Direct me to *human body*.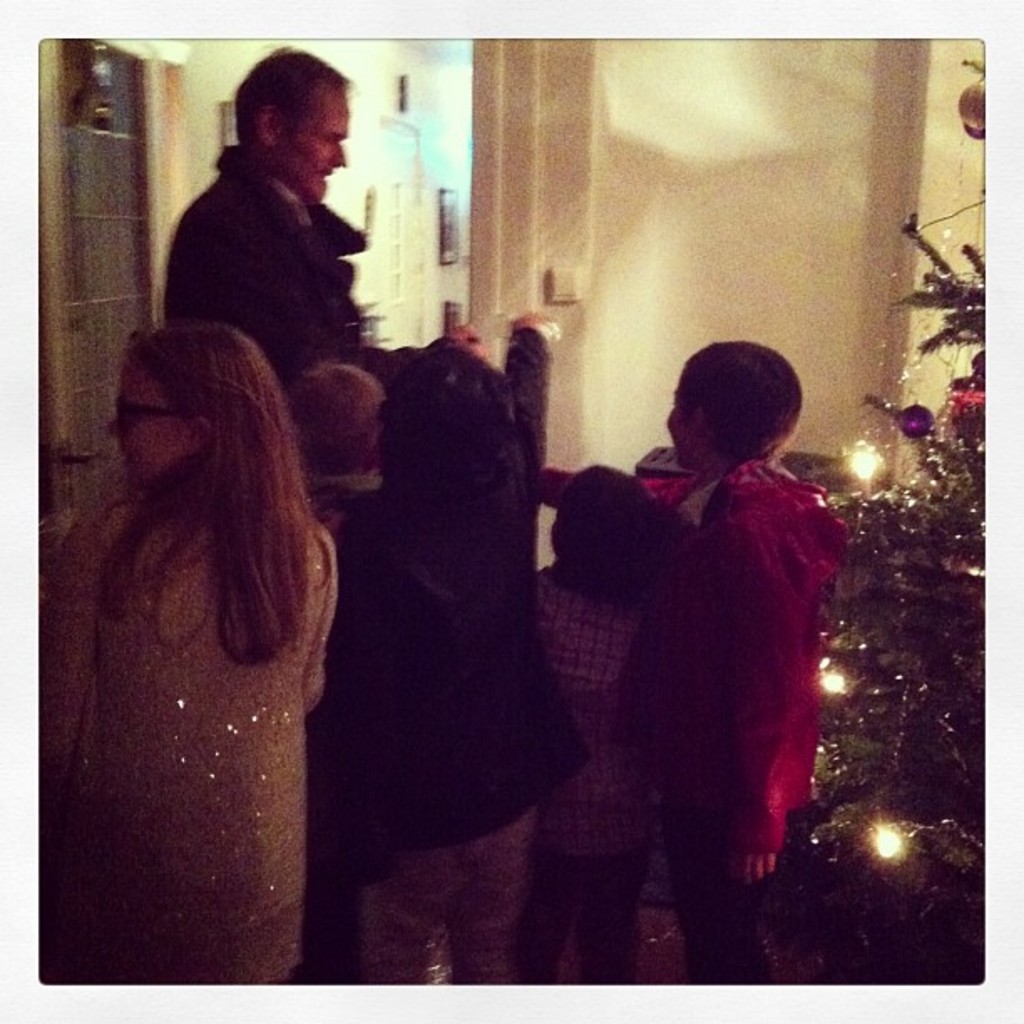
Direction: 336 465 540 999.
